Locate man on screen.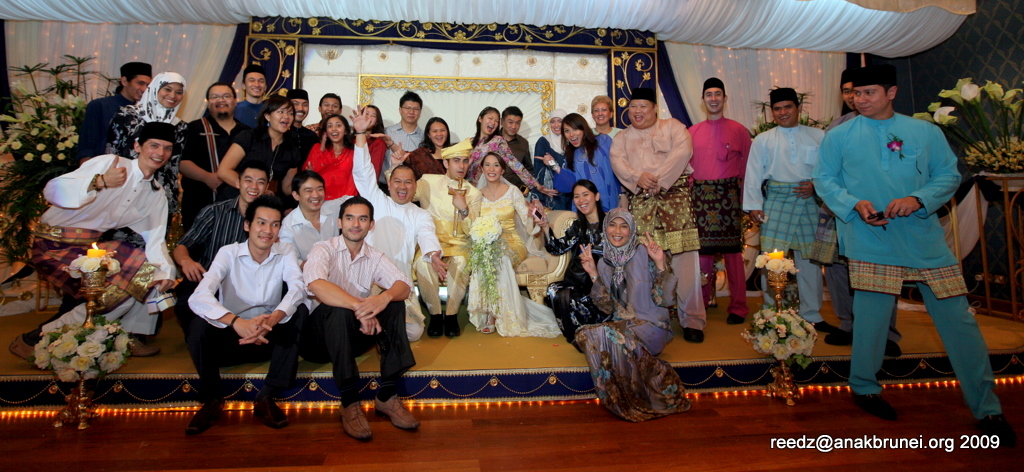
On screen at x1=174 y1=162 x2=273 y2=288.
